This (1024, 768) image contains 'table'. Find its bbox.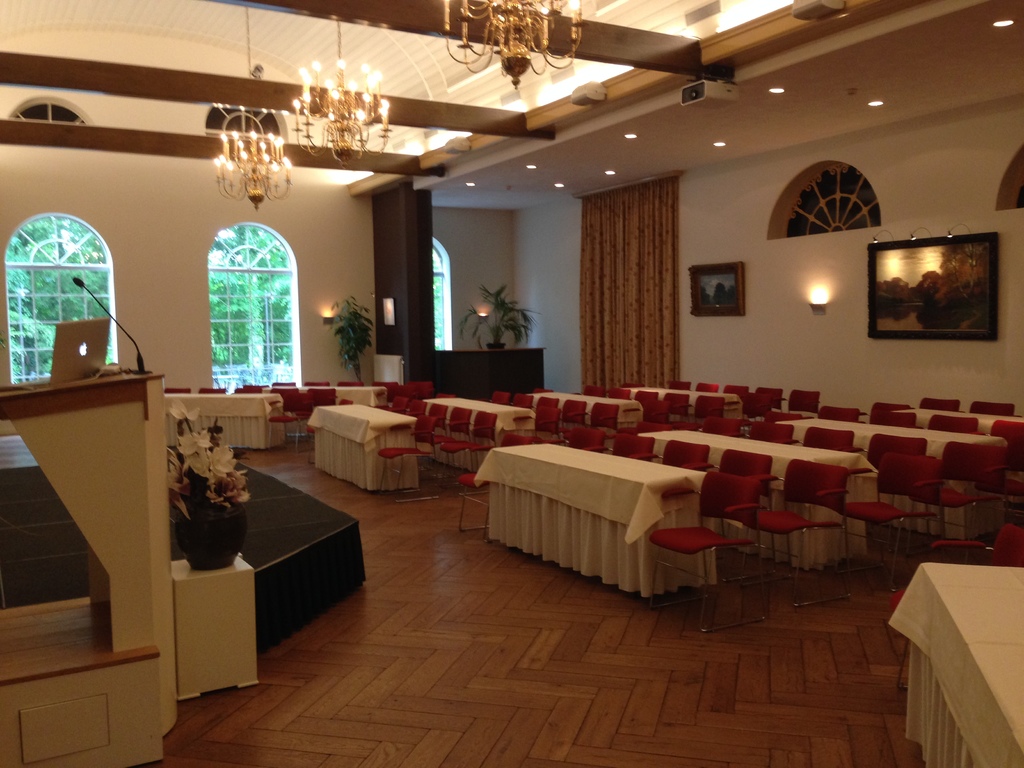
[left=425, top=397, right=538, bottom=466].
